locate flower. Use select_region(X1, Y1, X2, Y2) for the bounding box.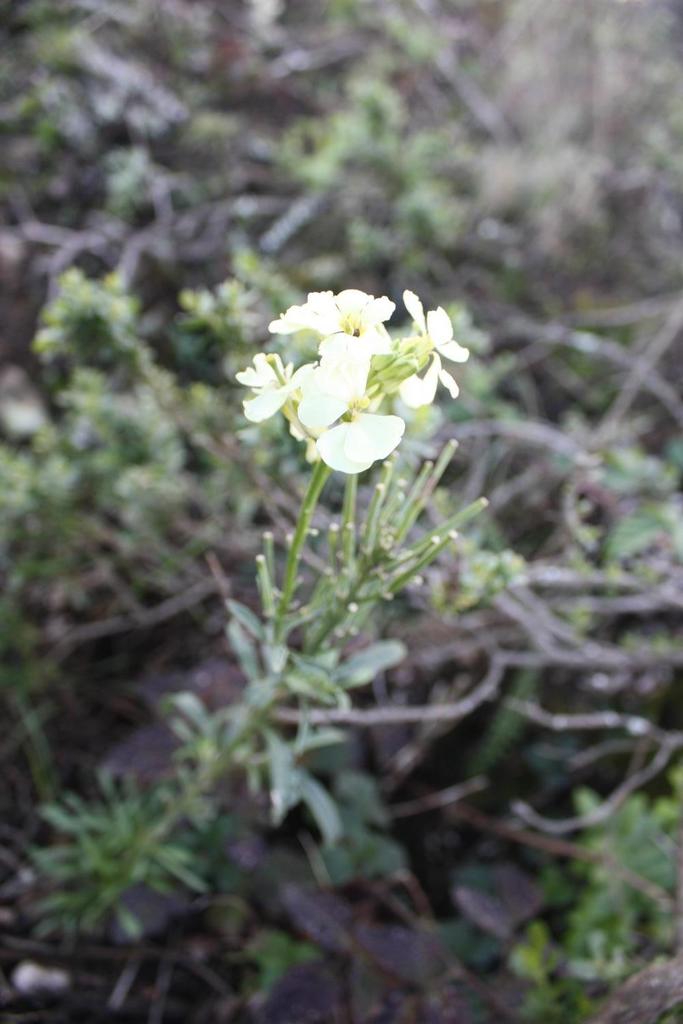
select_region(232, 345, 301, 422).
